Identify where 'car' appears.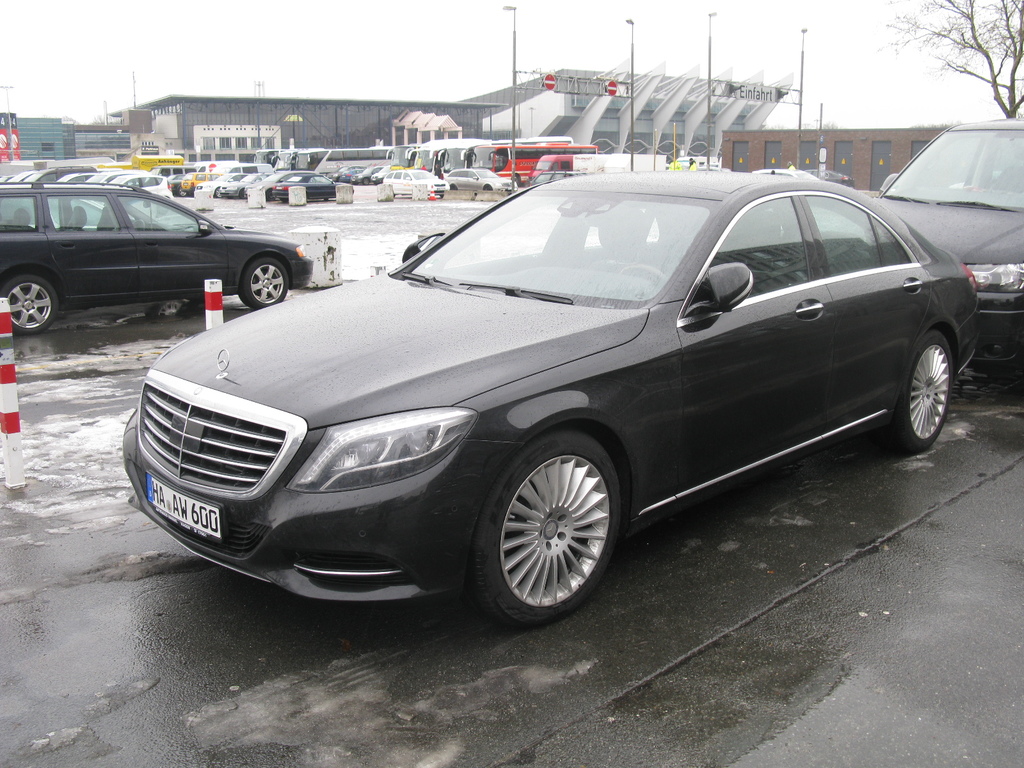
Appears at <bbox>445, 166, 515, 193</bbox>.
